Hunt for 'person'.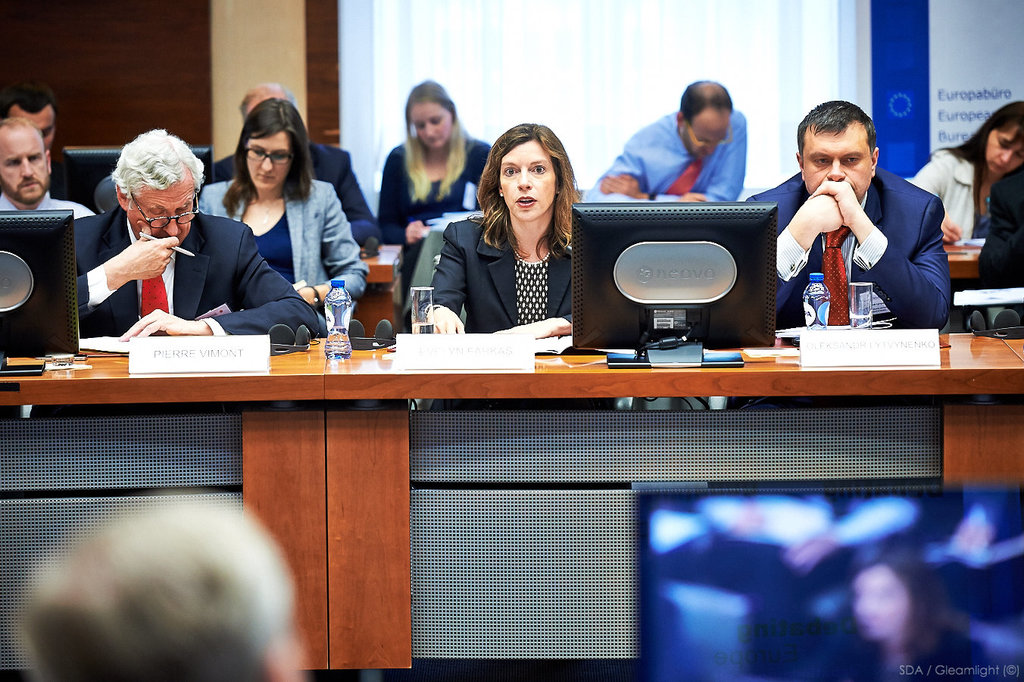
Hunted down at <bbox>407, 124, 582, 338</bbox>.
